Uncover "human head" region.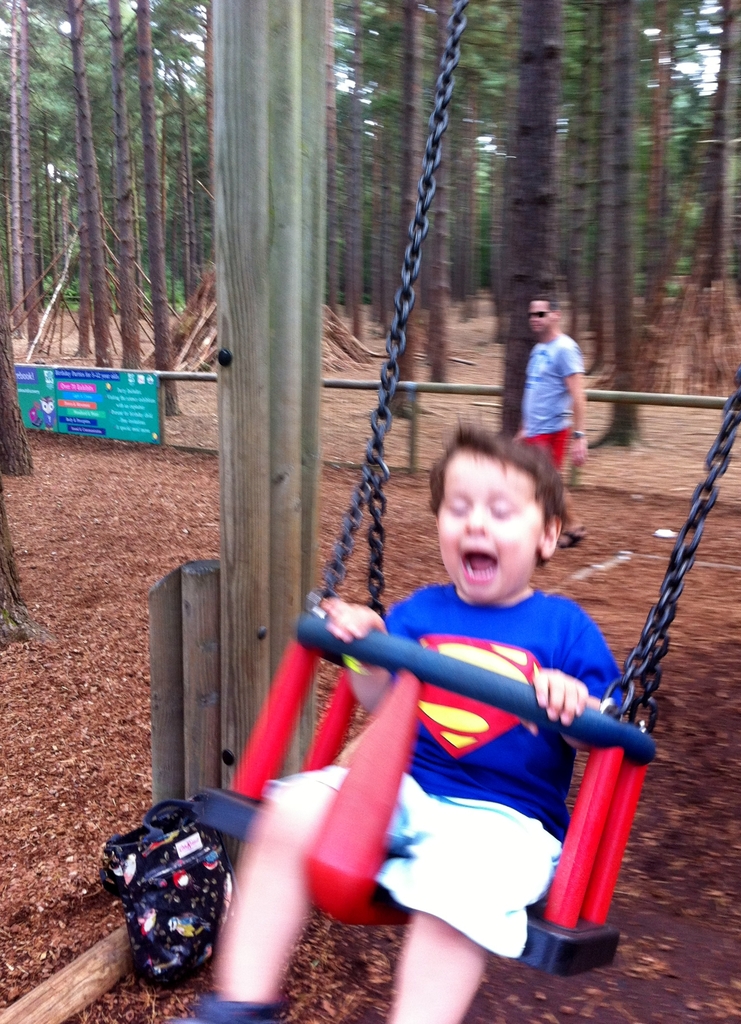
Uncovered: bbox=[526, 288, 568, 332].
